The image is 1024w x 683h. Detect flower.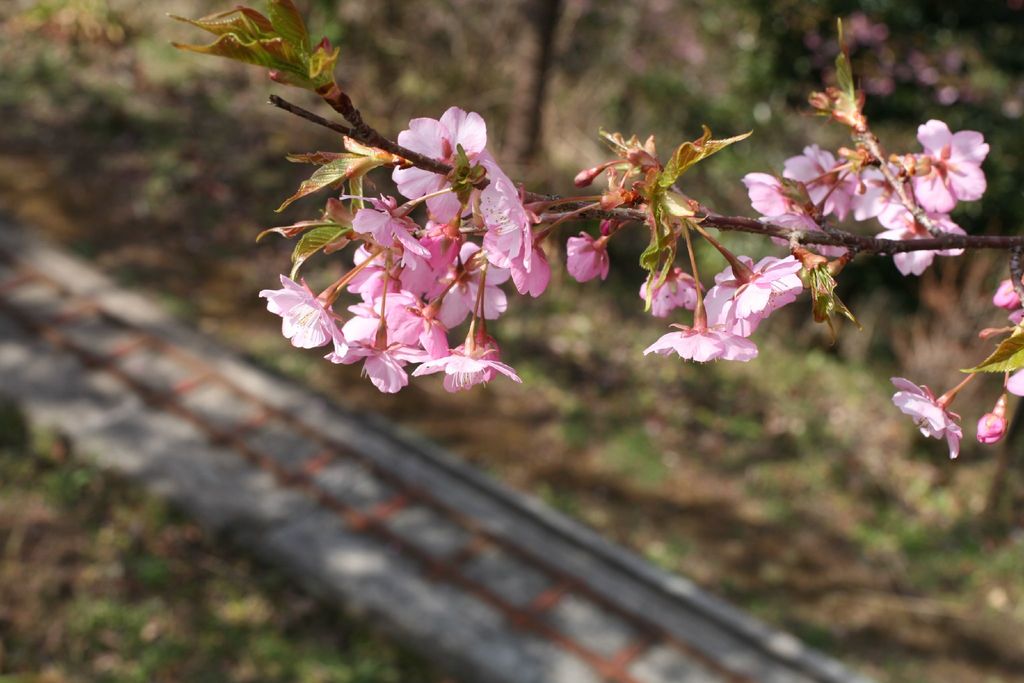
Detection: left=701, top=252, right=804, bottom=337.
